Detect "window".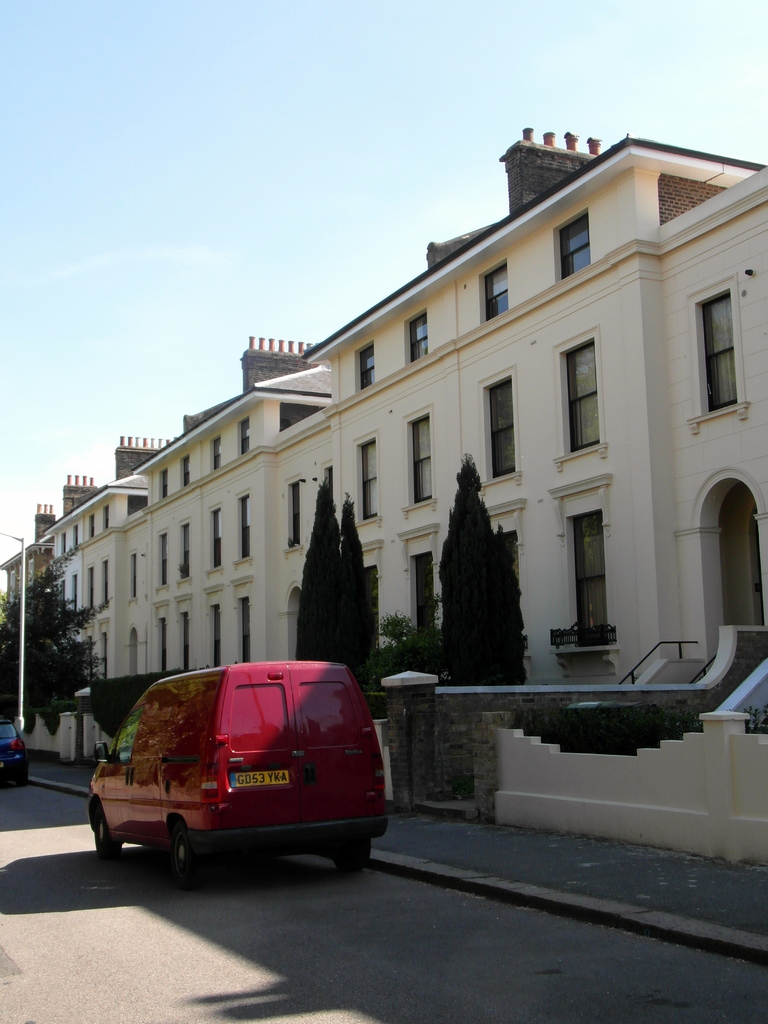
Detected at bbox=[116, 705, 143, 759].
